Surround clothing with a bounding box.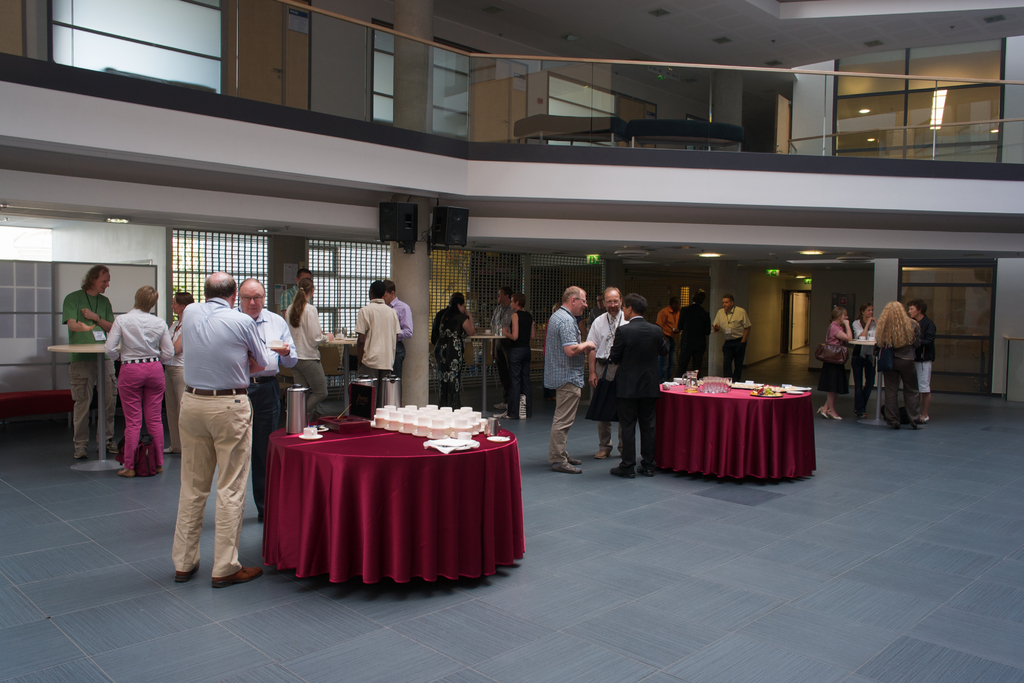
654/300/675/354.
